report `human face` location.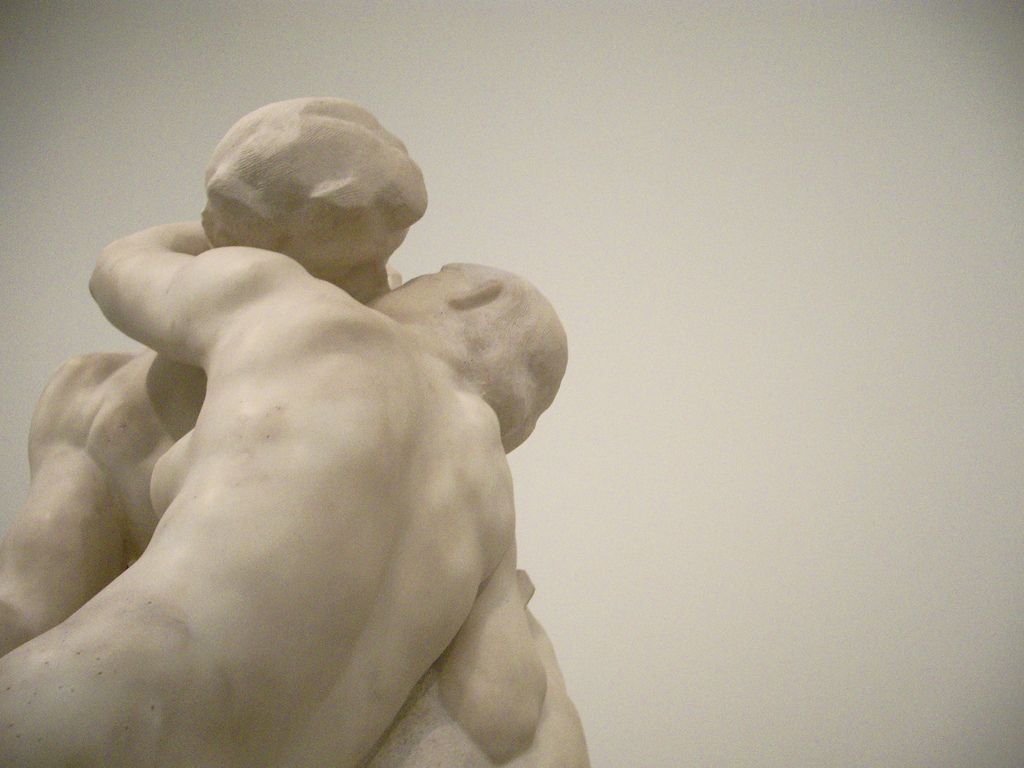
Report: pyautogui.locateOnScreen(306, 232, 407, 305).
